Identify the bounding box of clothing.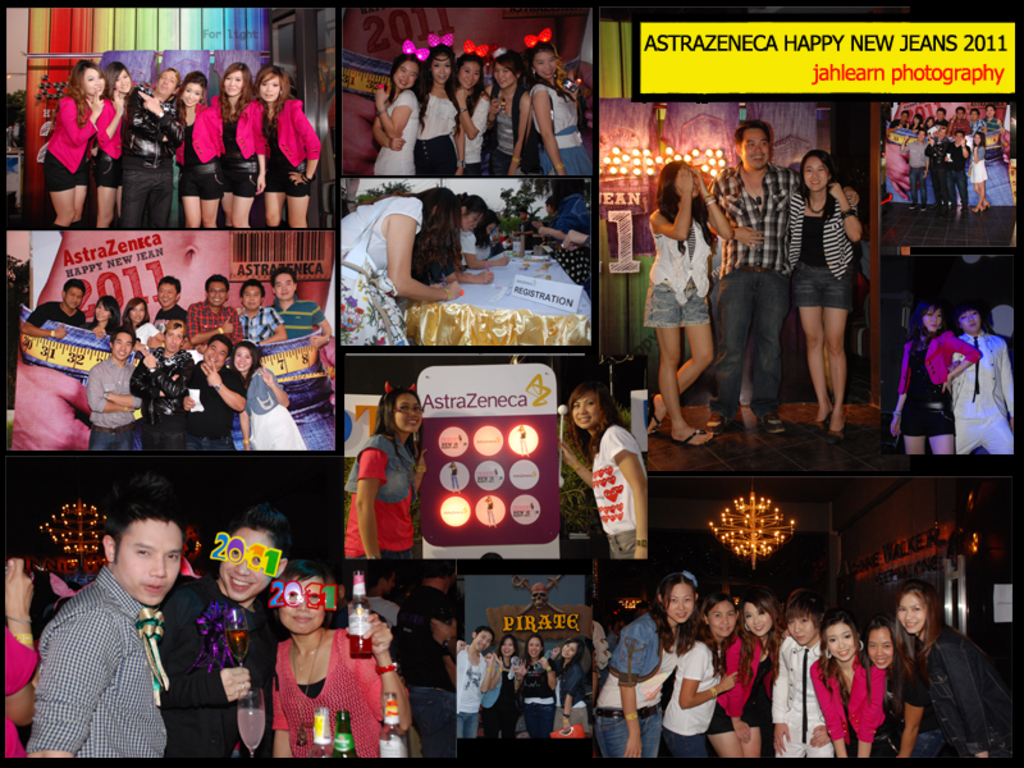
(left=552, top=238, right=591, bottom=312).
